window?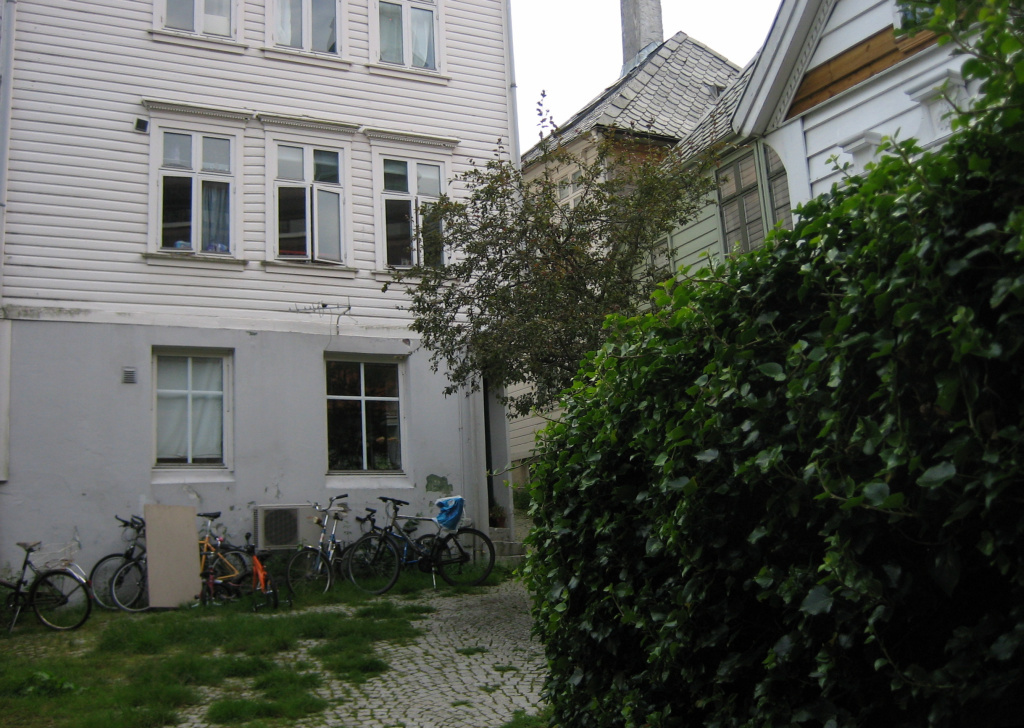
left=257, top=112, right=363, bottom=273
